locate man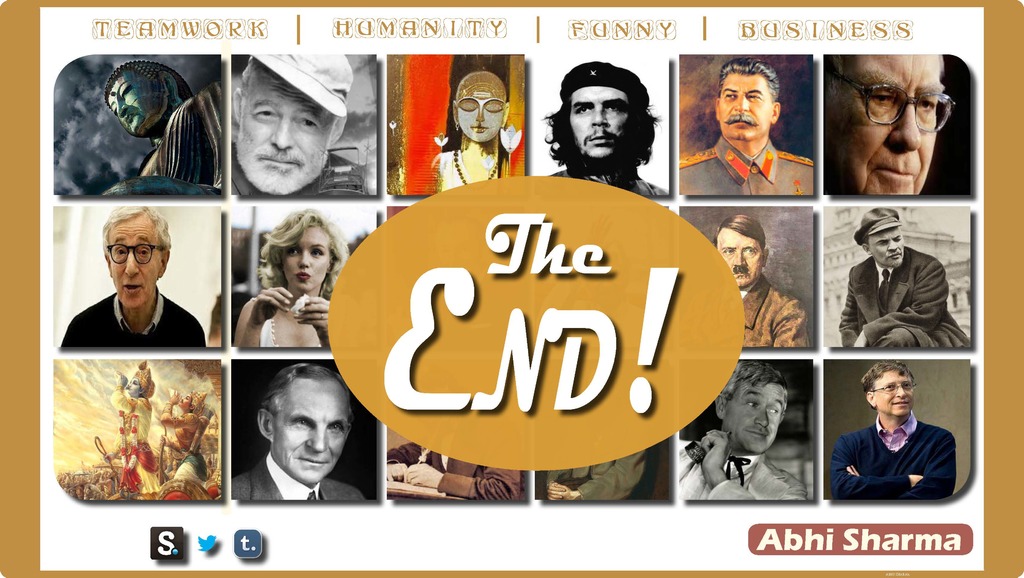
box=[679, 58, 817, 194]
